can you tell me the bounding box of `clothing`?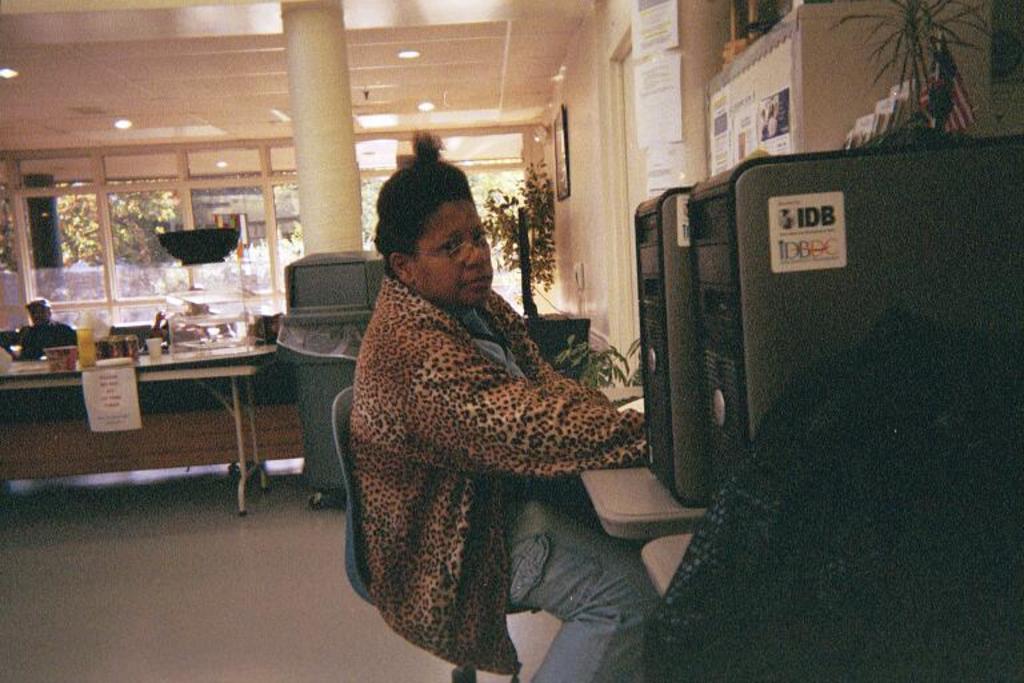
{"x1": 348, "y1": 269, "x2": 665, "y2": 682}.
